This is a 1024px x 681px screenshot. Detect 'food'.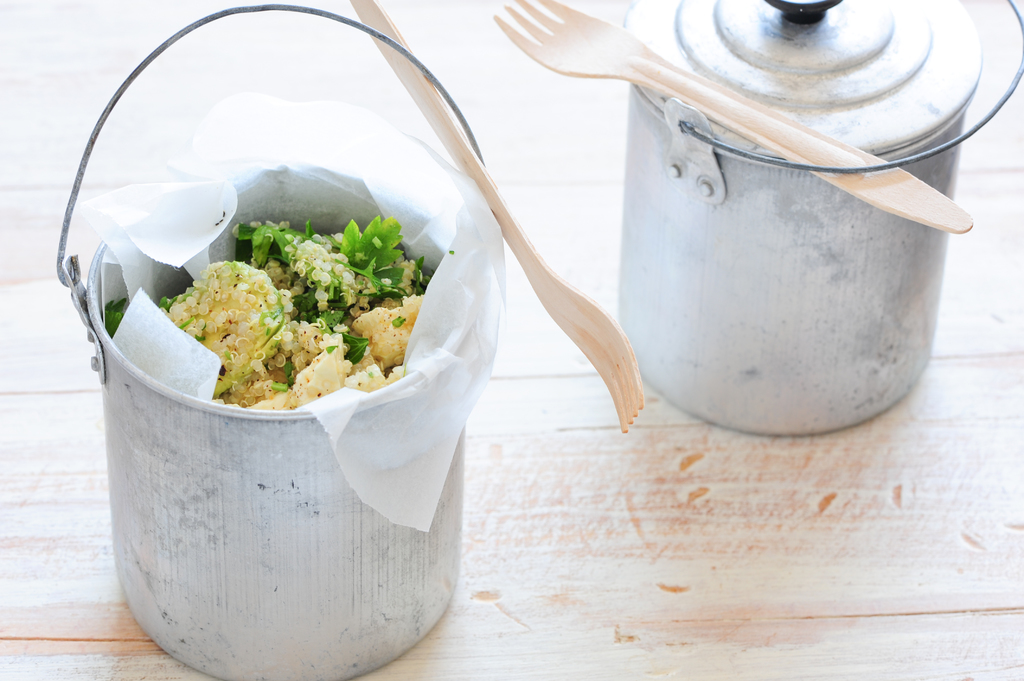
(left=106, top=214, right=436, bottom=415).
